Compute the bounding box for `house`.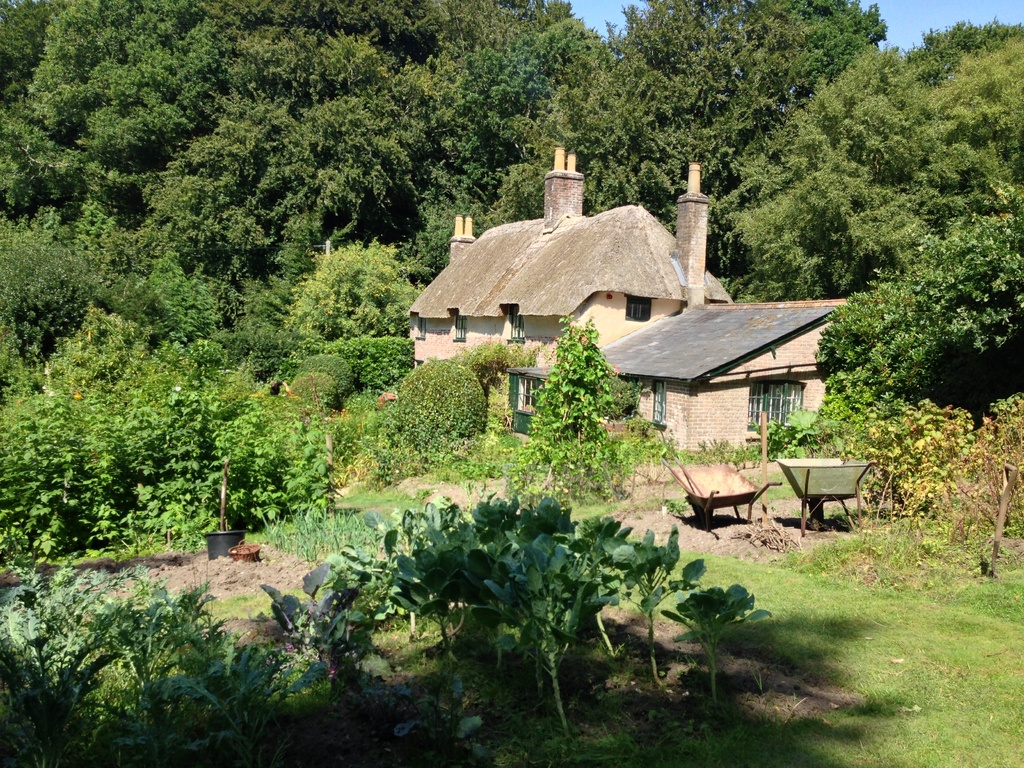
bbox(396, 149, 738, 373).
